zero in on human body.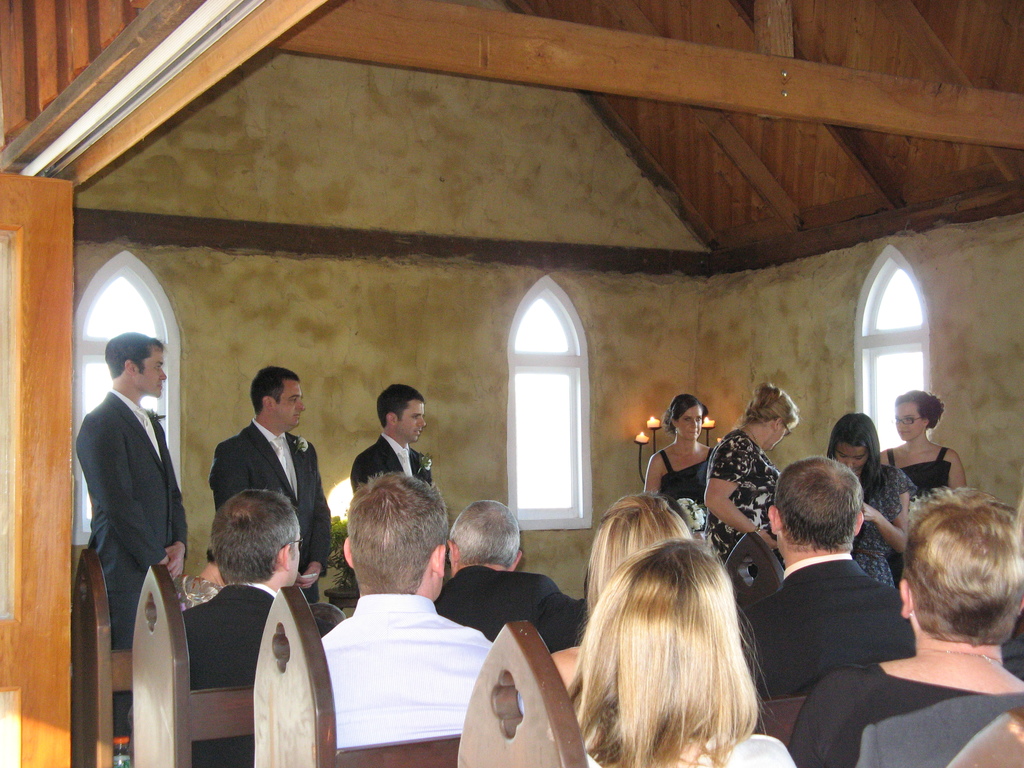
Zeroed in: 703/383/796/574.
